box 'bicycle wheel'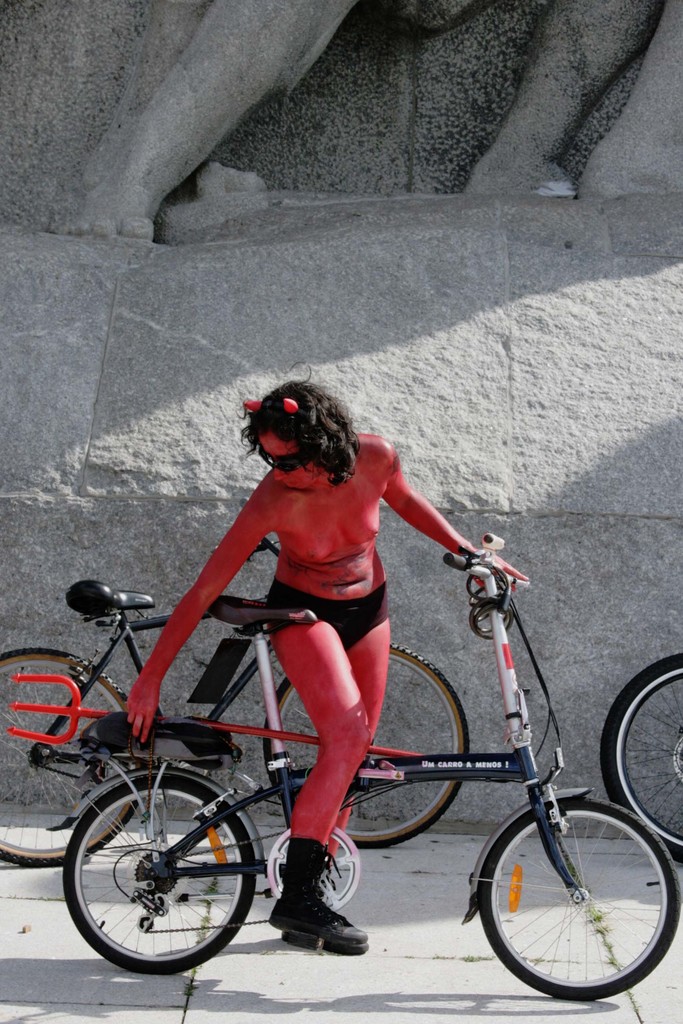
BBox(255, 632, 465, 856)
